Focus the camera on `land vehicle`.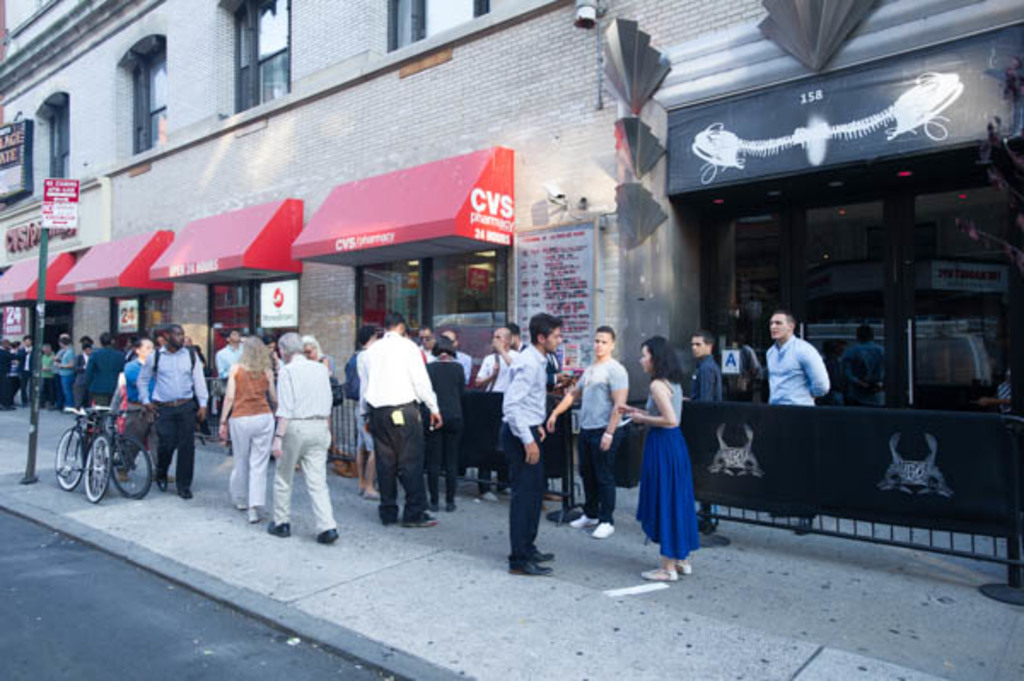
Focus region: [34,393,159,512].
